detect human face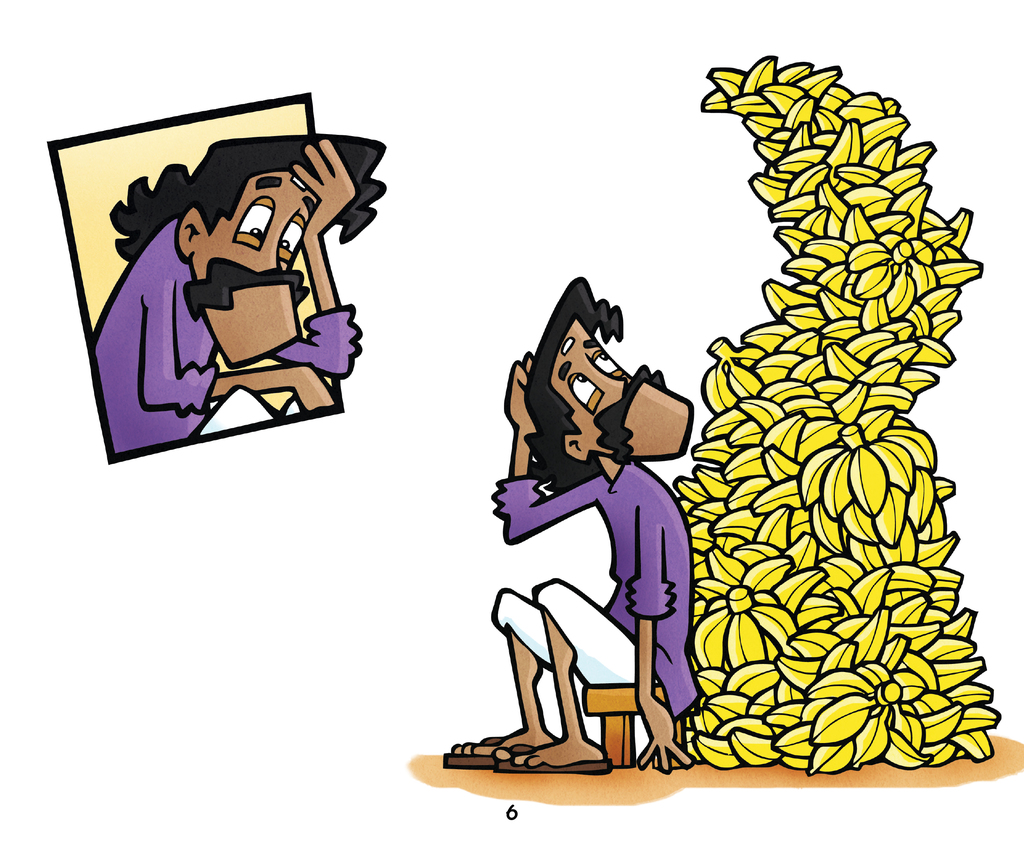
191,172,324,367
